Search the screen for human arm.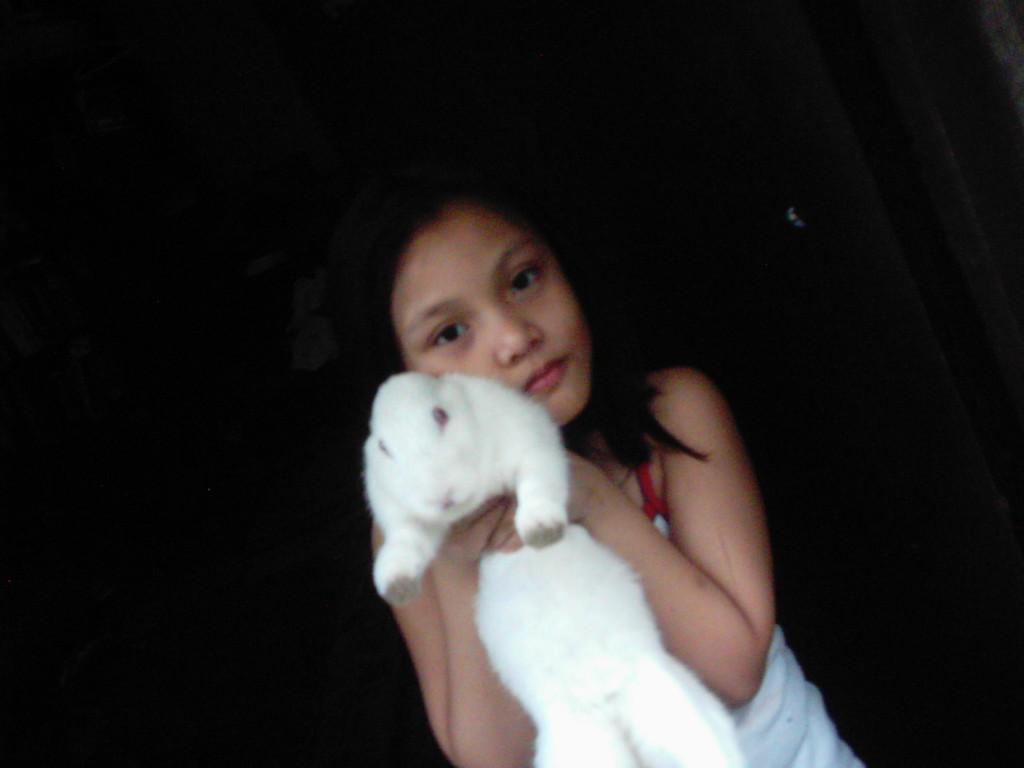
Found at BBox(364, 491, 540, 767).
